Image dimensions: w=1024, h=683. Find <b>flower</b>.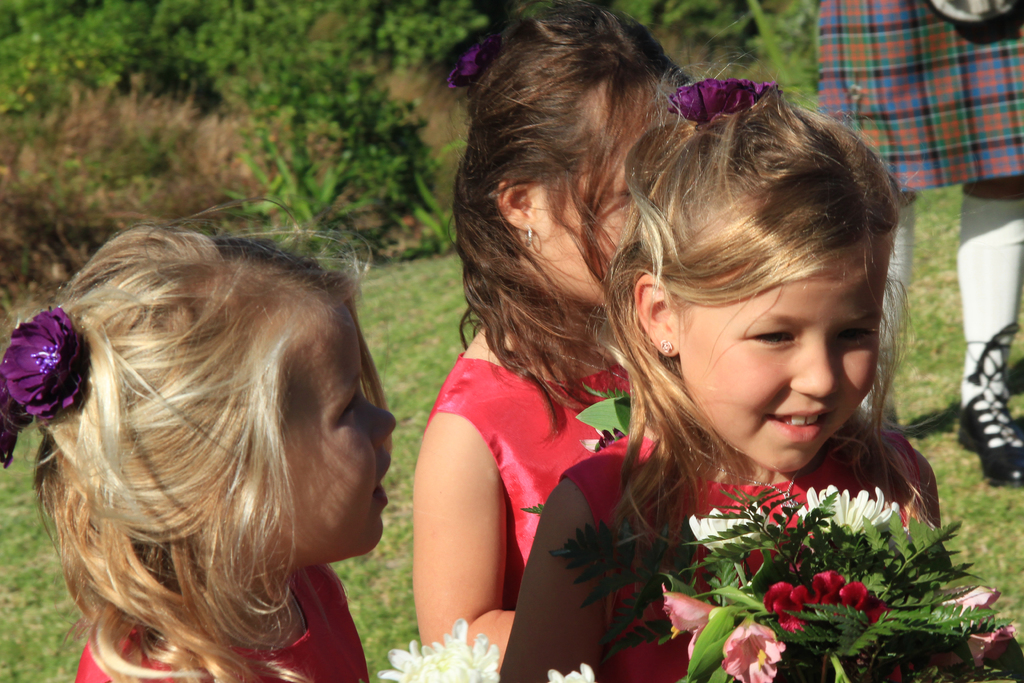
bbox=[934, 587, 1005, 622].
